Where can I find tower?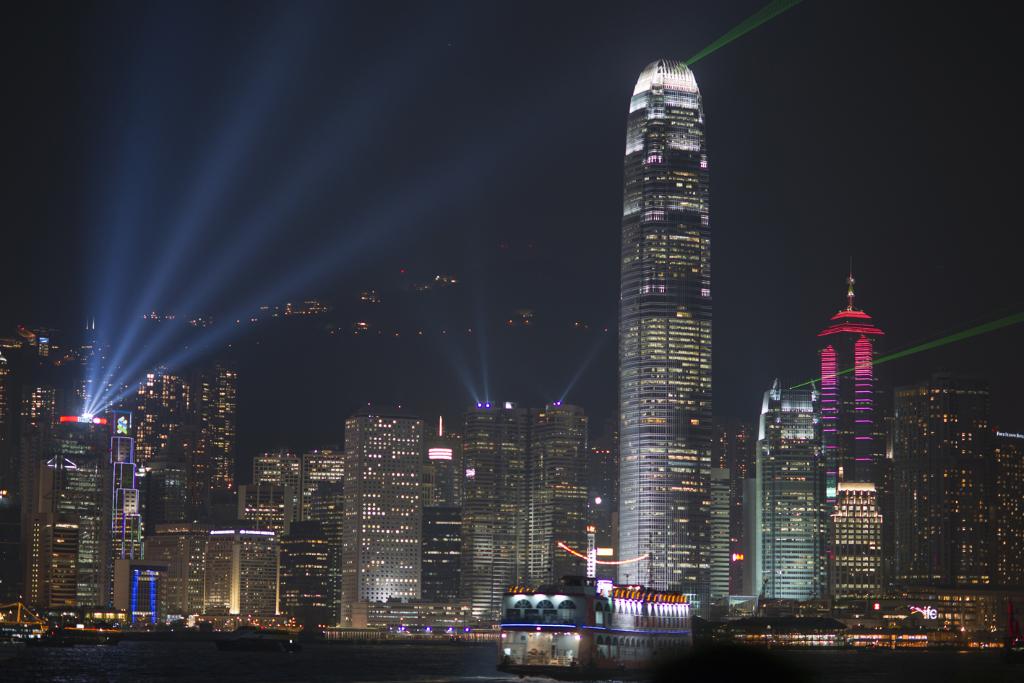
You can find it at x1=888 y1=369 x2=1007 y2=649.
